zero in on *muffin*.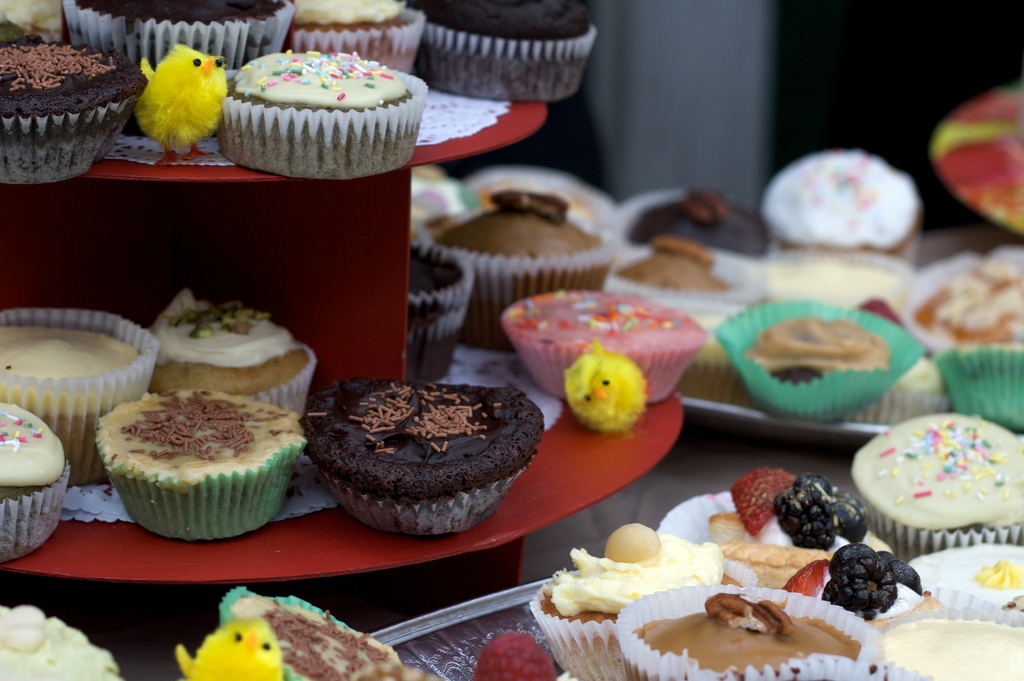
Zeroed in: 275, 0, 422, 72.
